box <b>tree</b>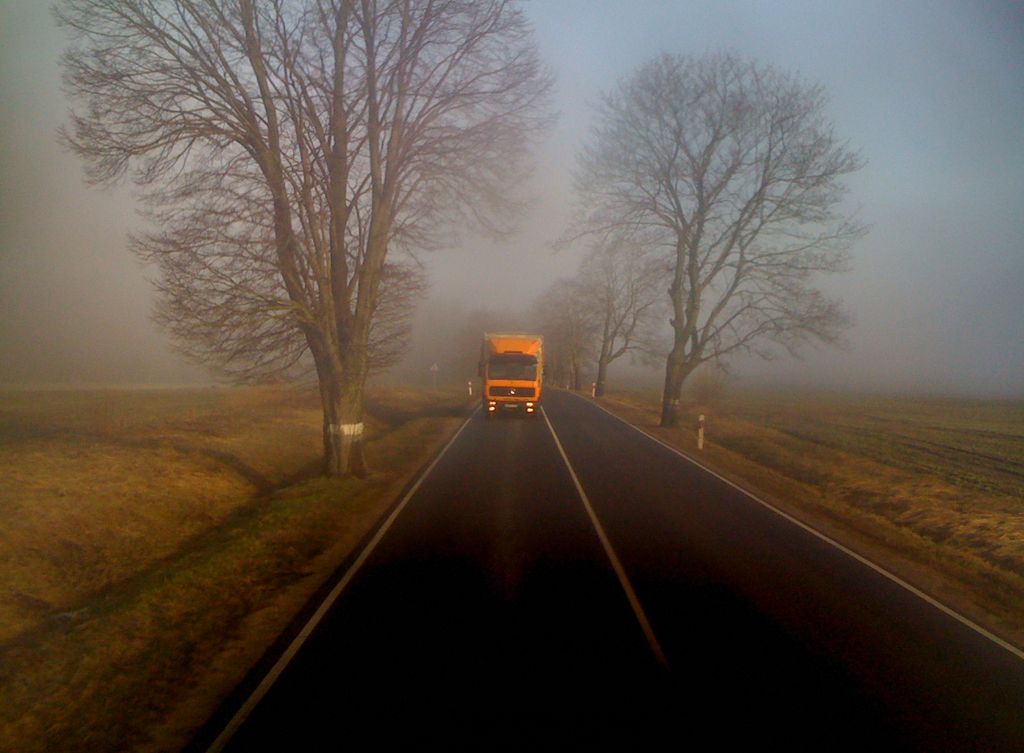
Rect(530, 265, 594, 409)
